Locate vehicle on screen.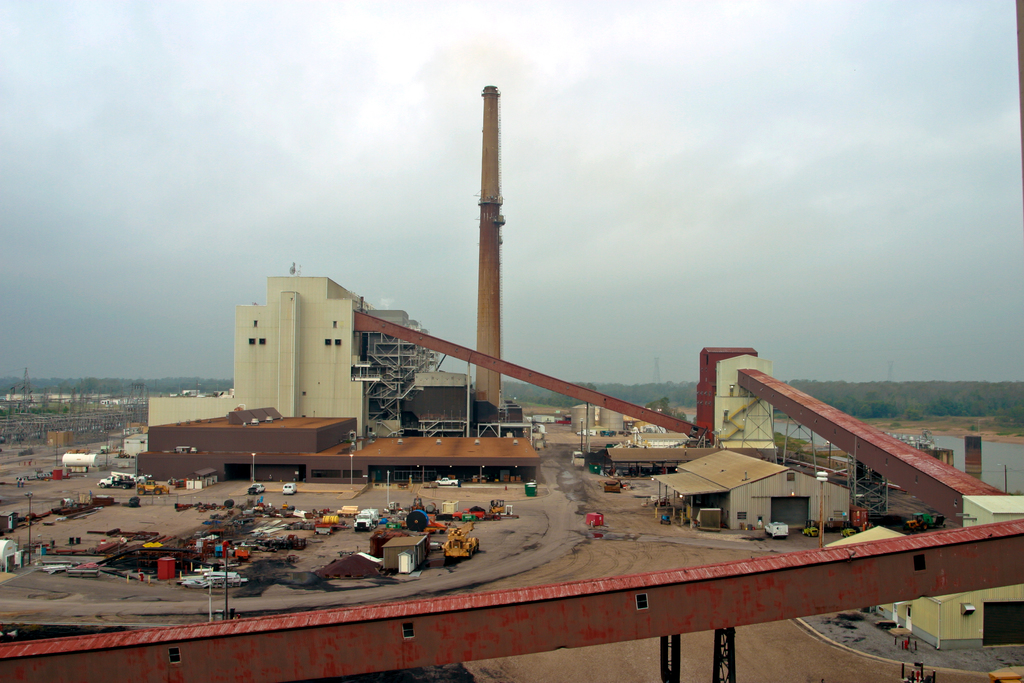
On screen at [x1=438, y1=475, x2=460, y2=490].
